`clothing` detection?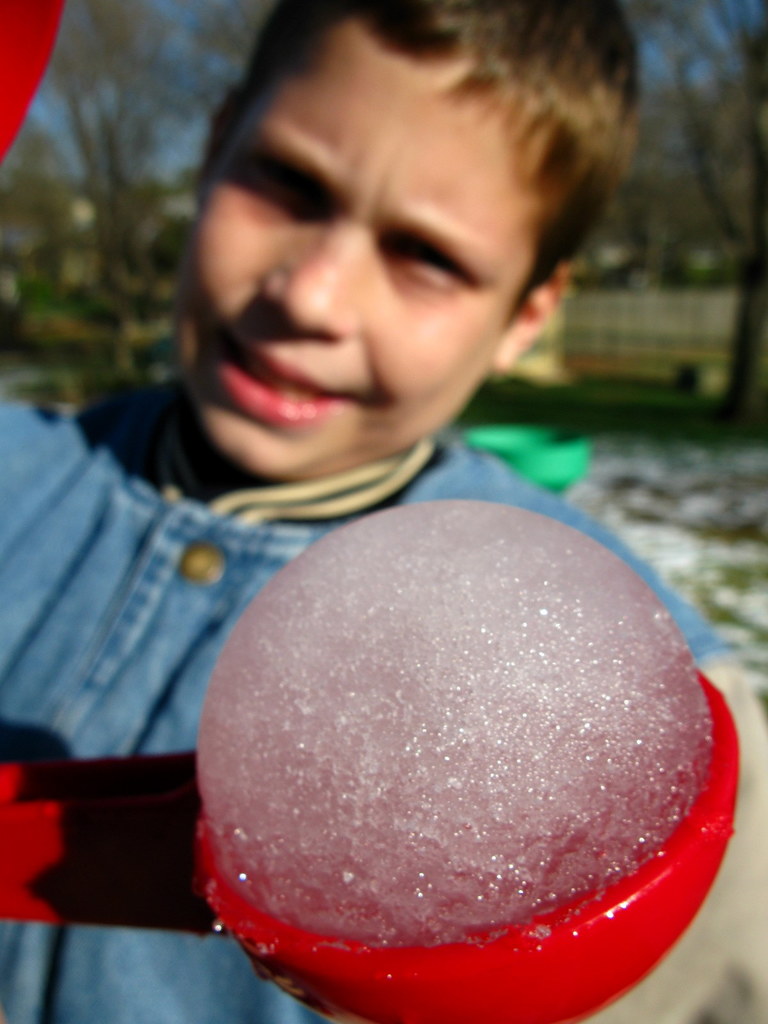
77:188:717:931
